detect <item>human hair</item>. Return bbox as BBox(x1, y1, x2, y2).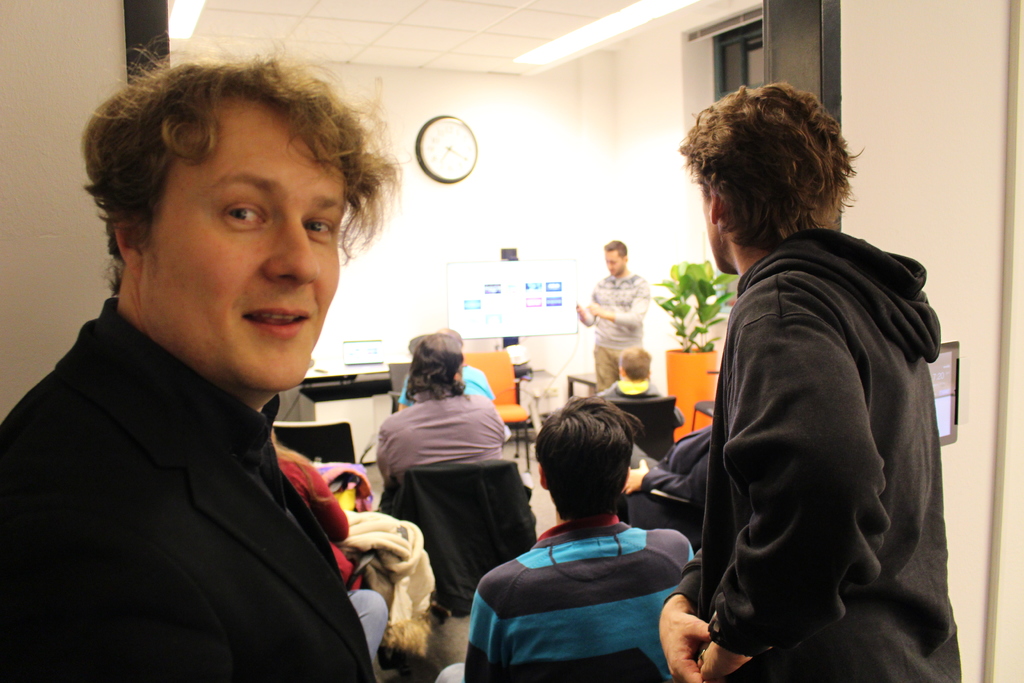
BBox(79, 41, 378, 285).
